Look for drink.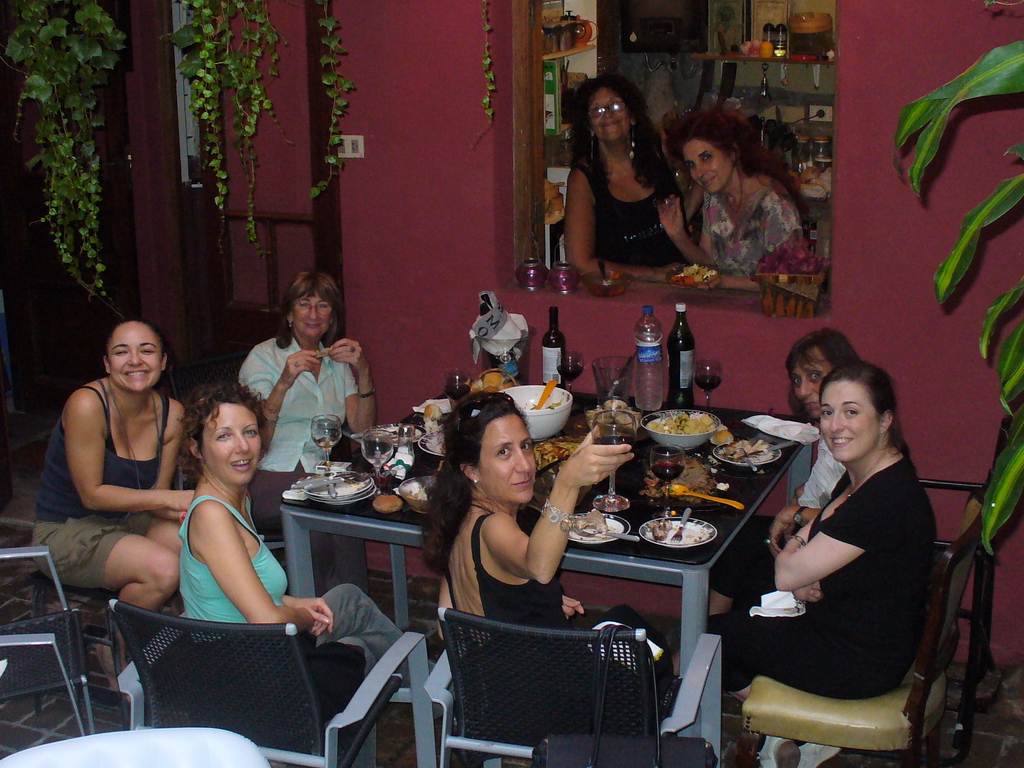
Found: <bbox>648, 460, 685, 481</bbox>.
